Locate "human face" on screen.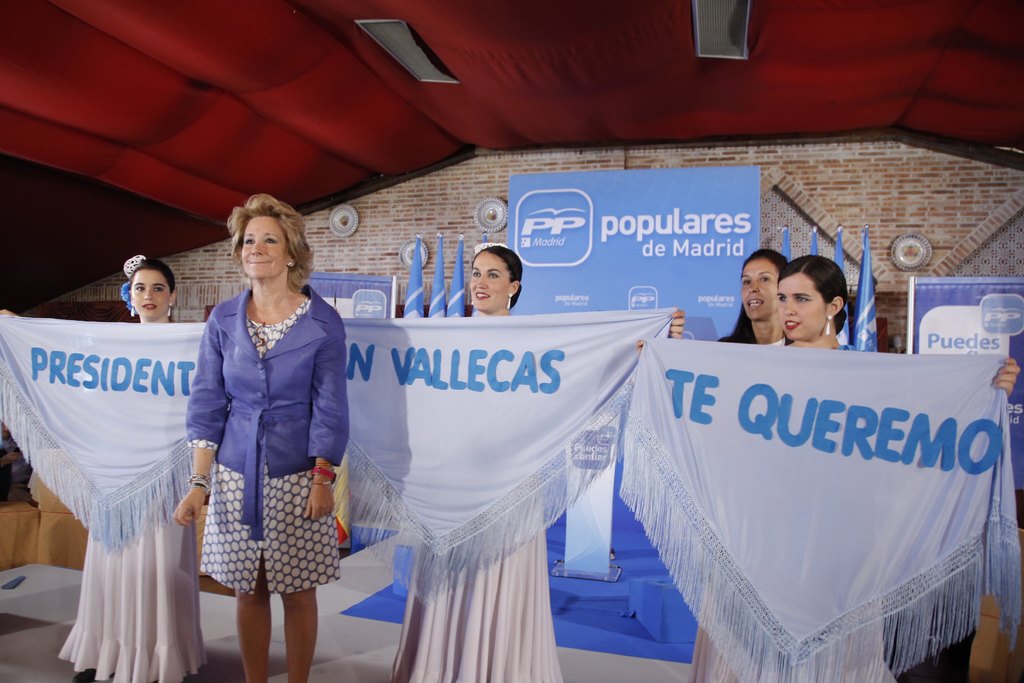
On screen at {"x1": 239, "y1": 215, "x2": 289, "y2": 278}.
